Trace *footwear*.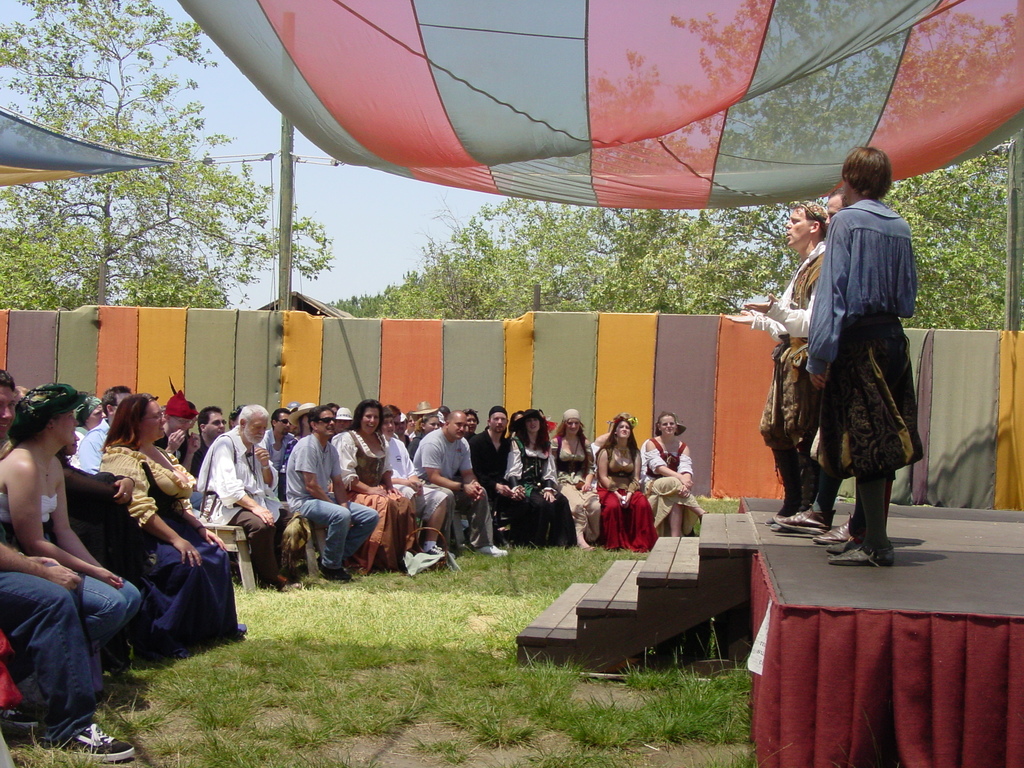
Traced to [813, 516, 857, 545].
